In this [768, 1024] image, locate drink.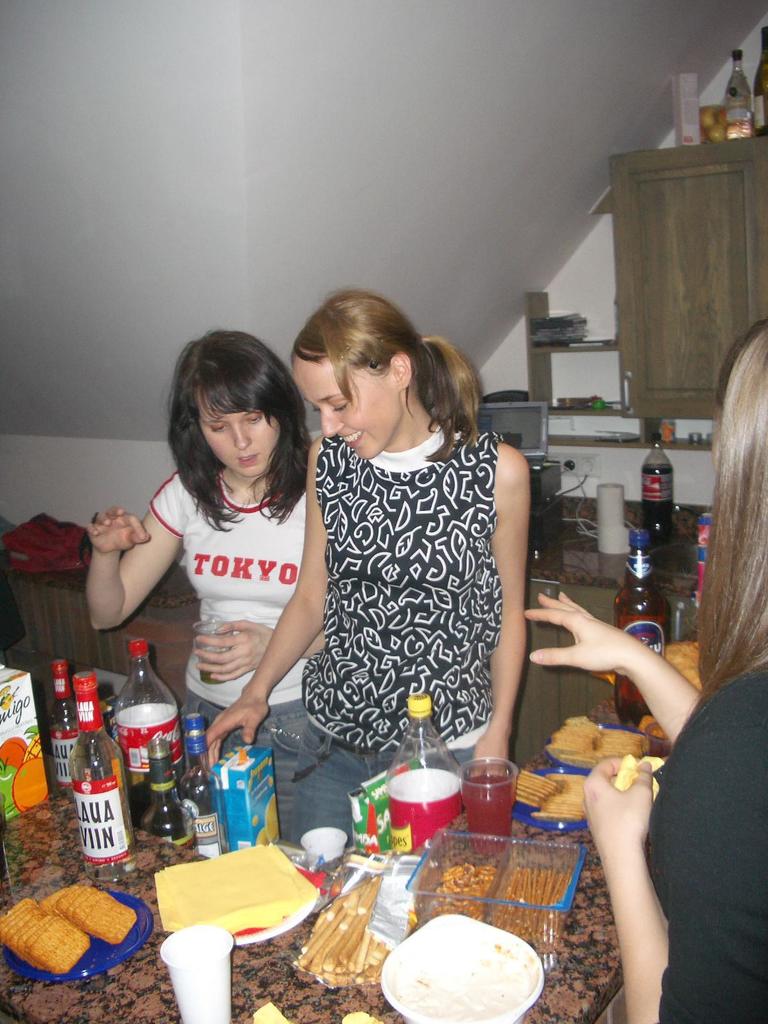
Bounding box: <box>148,743,191,843</box>.
